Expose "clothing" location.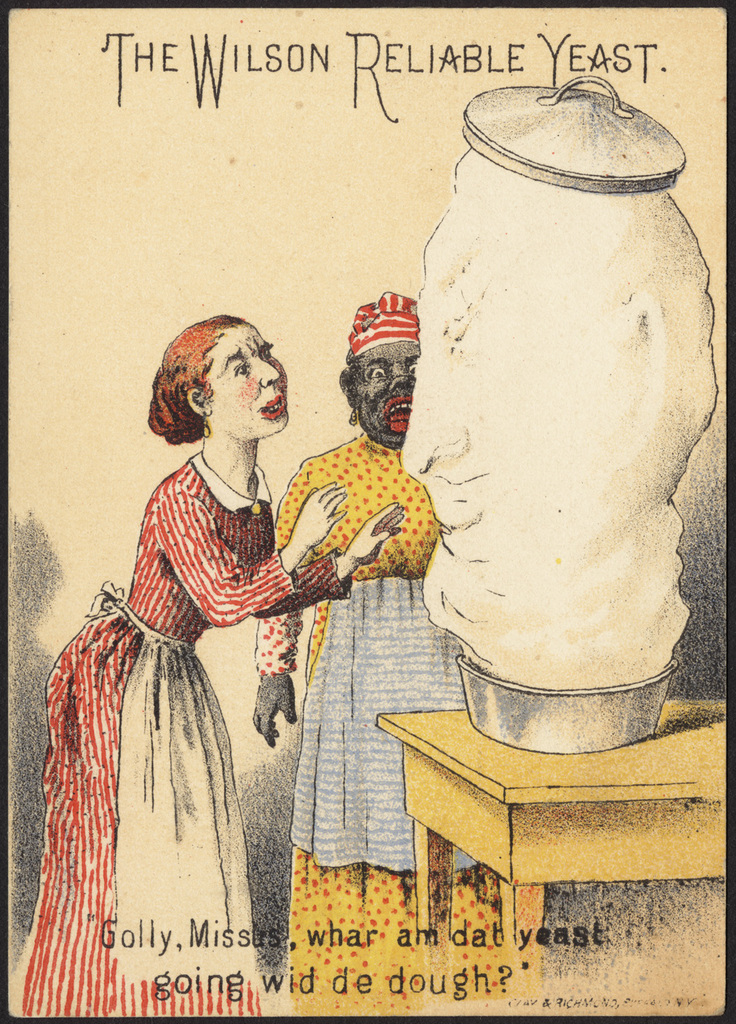
Exposed at BBox(253, 425, 550, 1009).
